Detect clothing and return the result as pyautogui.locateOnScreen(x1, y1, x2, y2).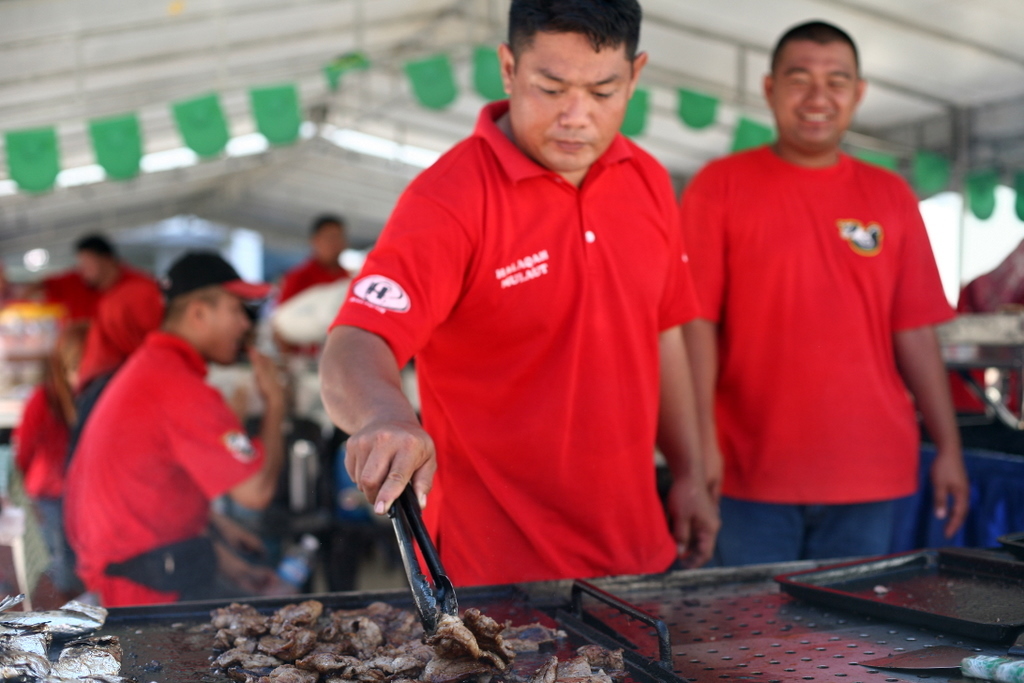
pyautogui.locateOnScreen(327, 90, 697, 586).
